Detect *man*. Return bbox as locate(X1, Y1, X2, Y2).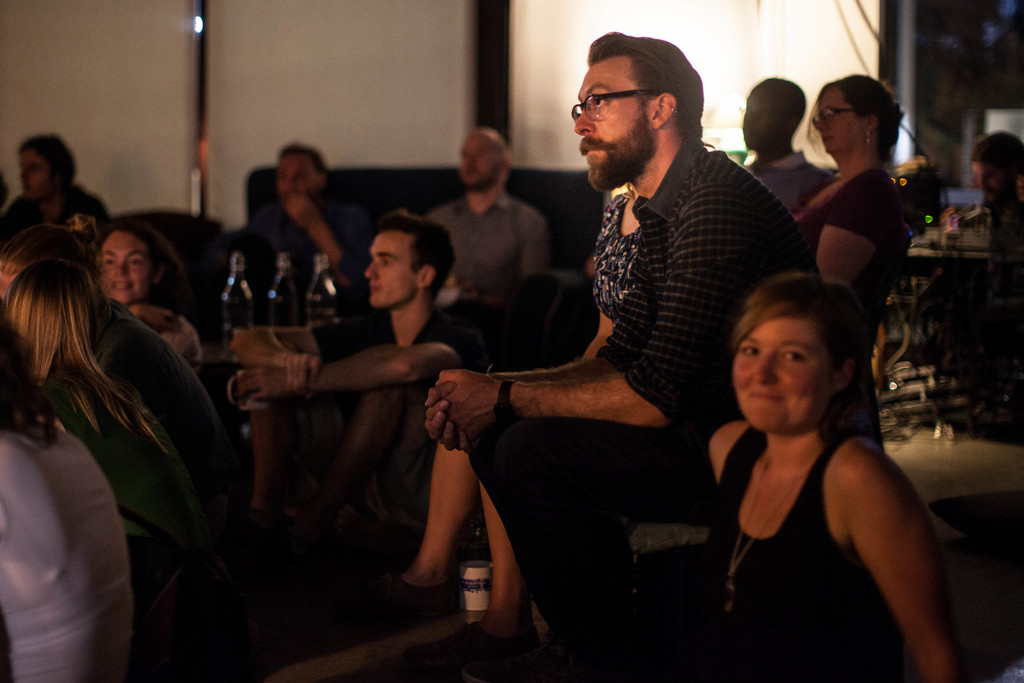
locate(250, 143, 364, 290).
